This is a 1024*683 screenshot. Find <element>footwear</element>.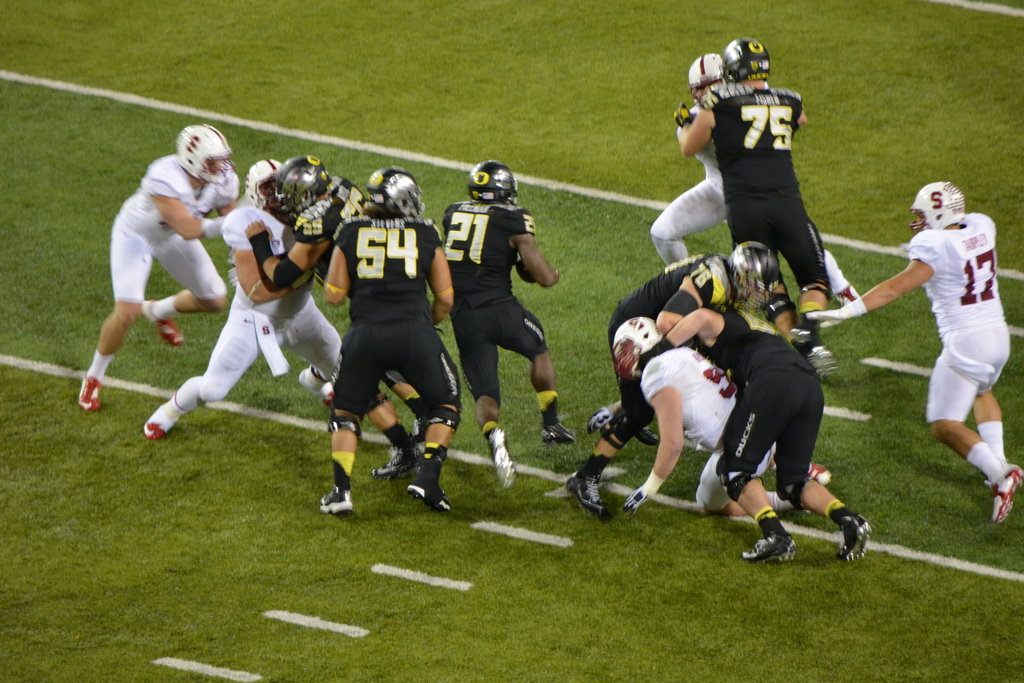
Bounding box: x1=298 y1=367 x2=333 y2=404.
